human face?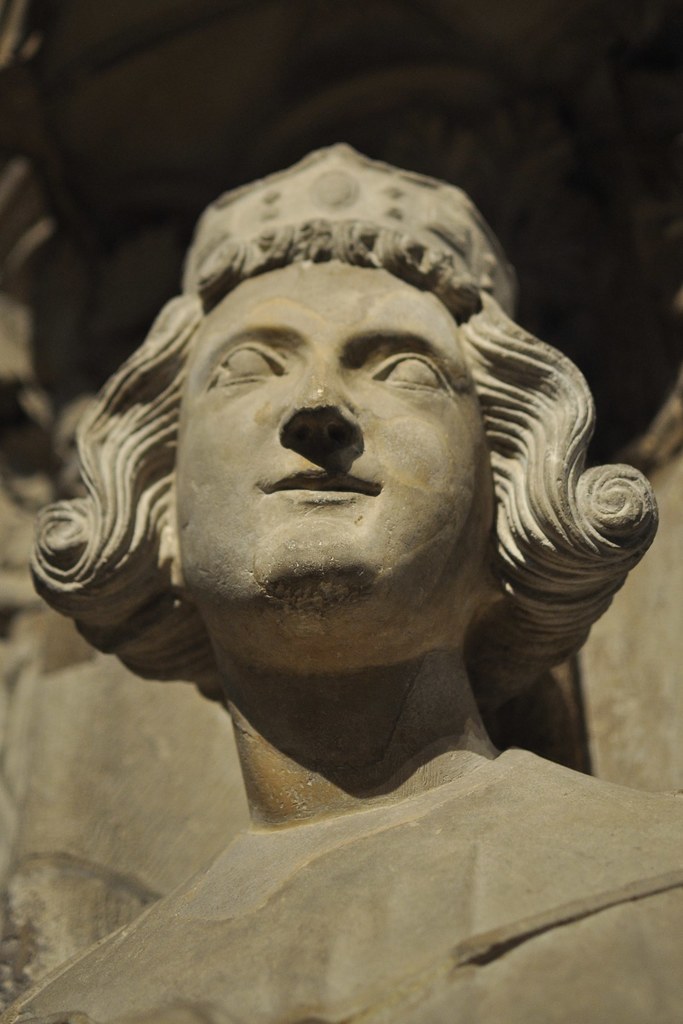
crop(176, 263, 495, 671)
